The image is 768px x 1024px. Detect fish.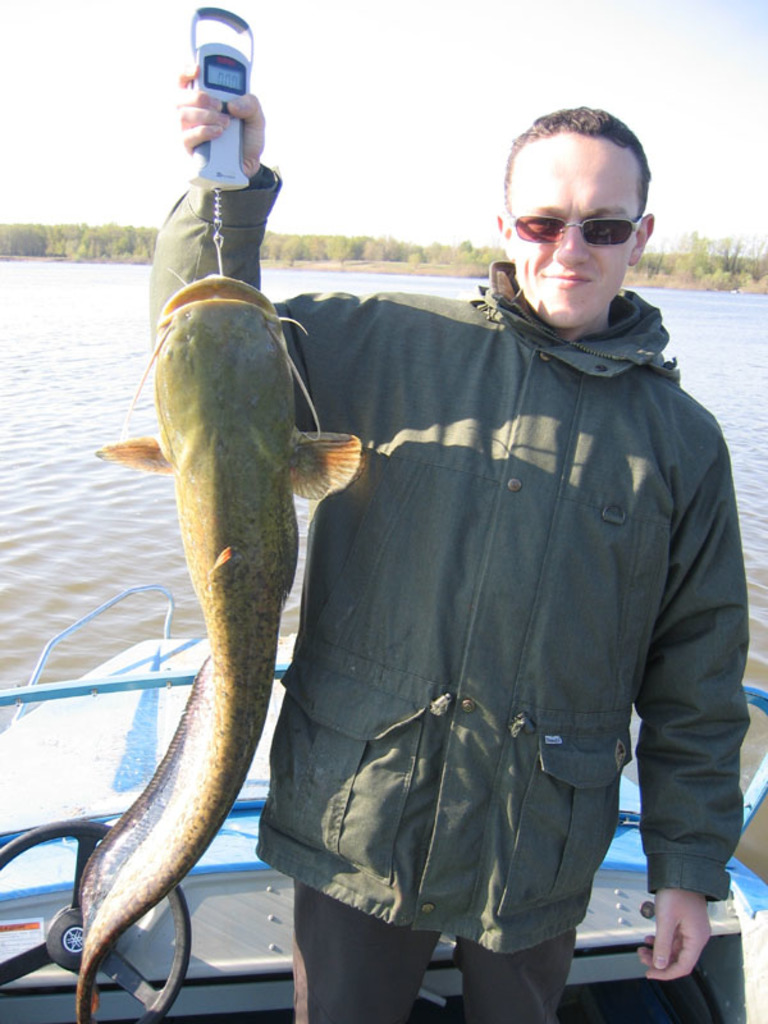
Detection: detection(77, 278, 361, 1023).
